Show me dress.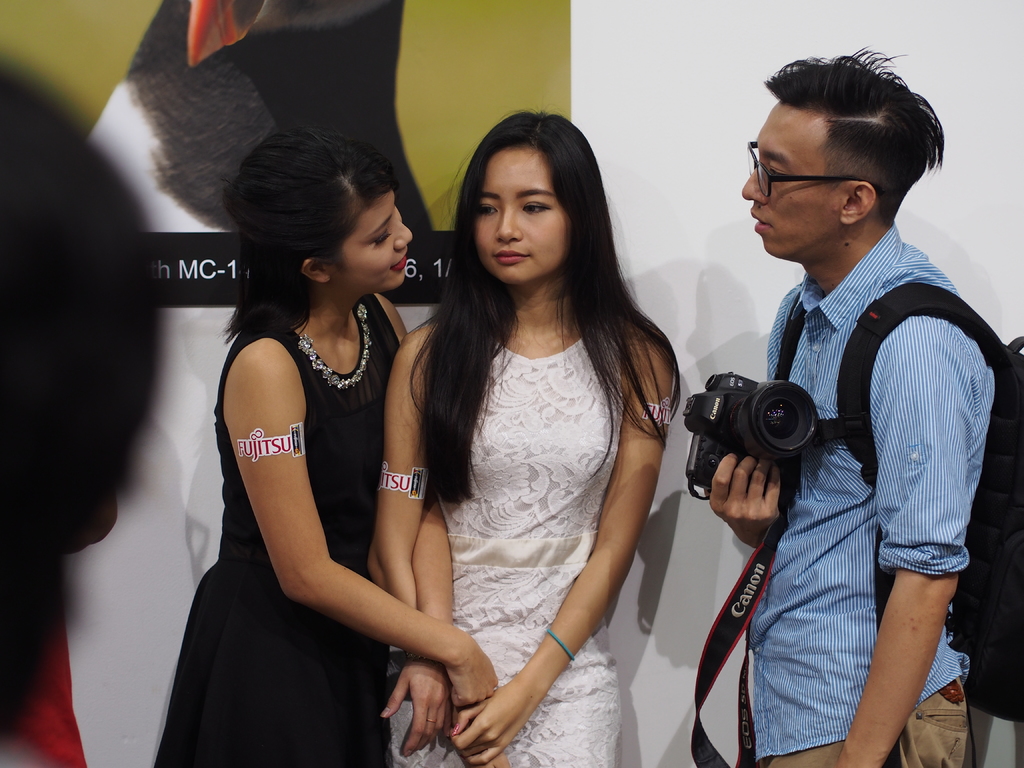
dress is here: left=147, top=297, right=397, bottom=767.
